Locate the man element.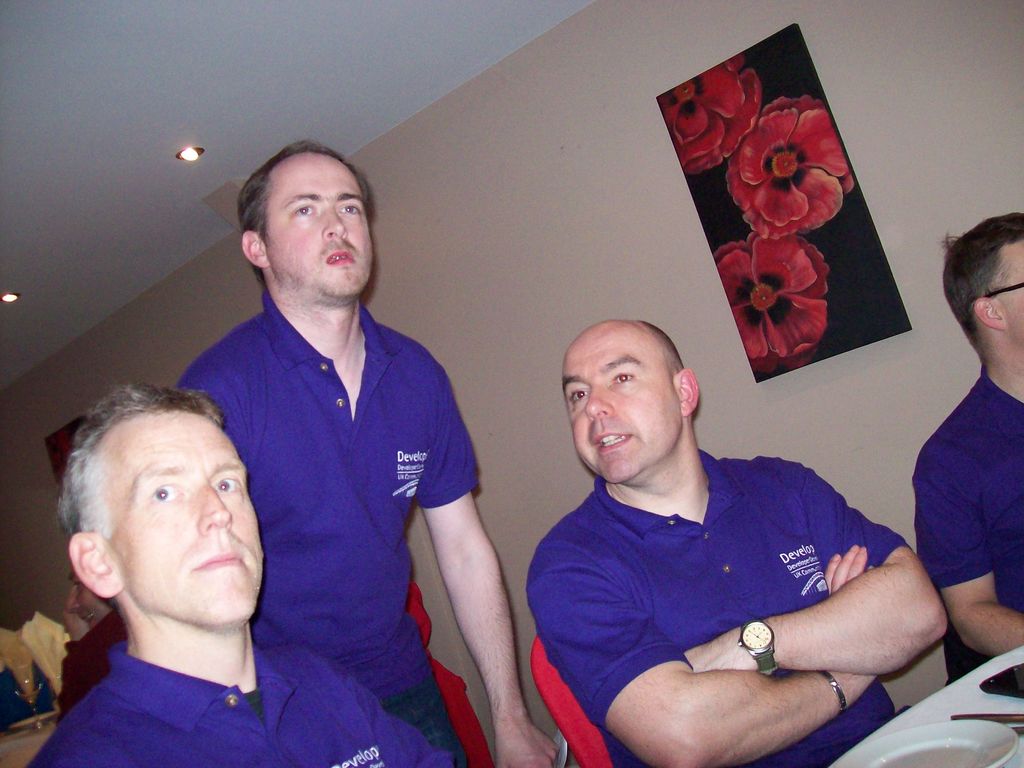
Element bbox: <bbox>166, 143, 557, 767</bbox>.
